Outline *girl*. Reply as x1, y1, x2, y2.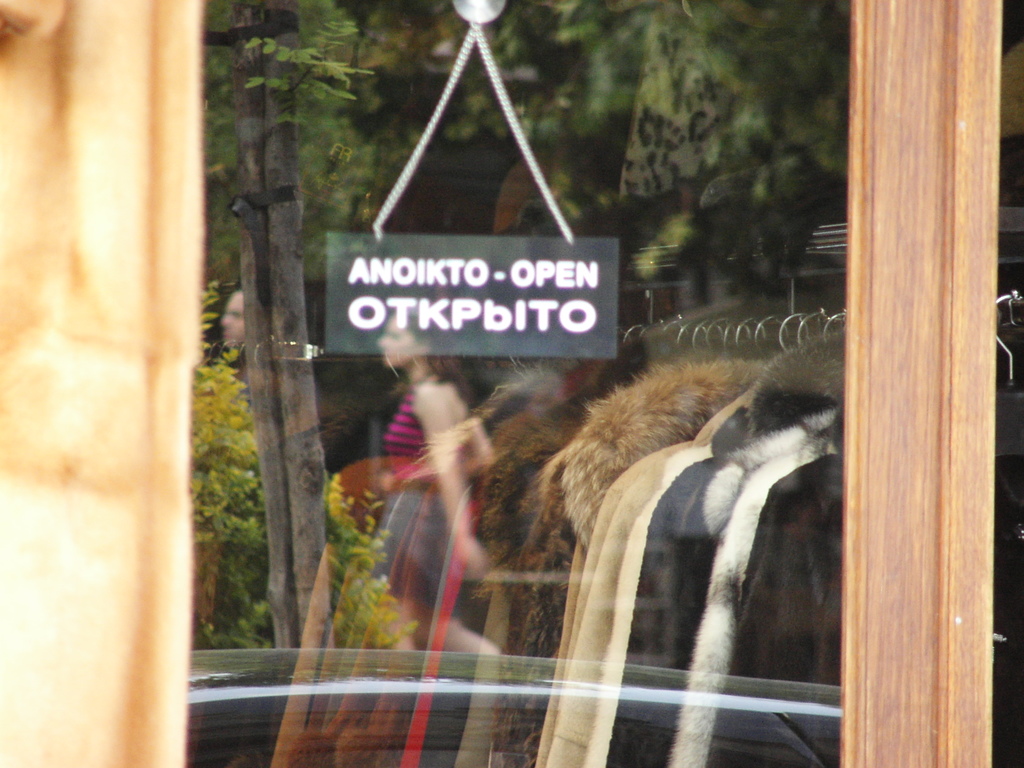
381, 308, 501, 662.
